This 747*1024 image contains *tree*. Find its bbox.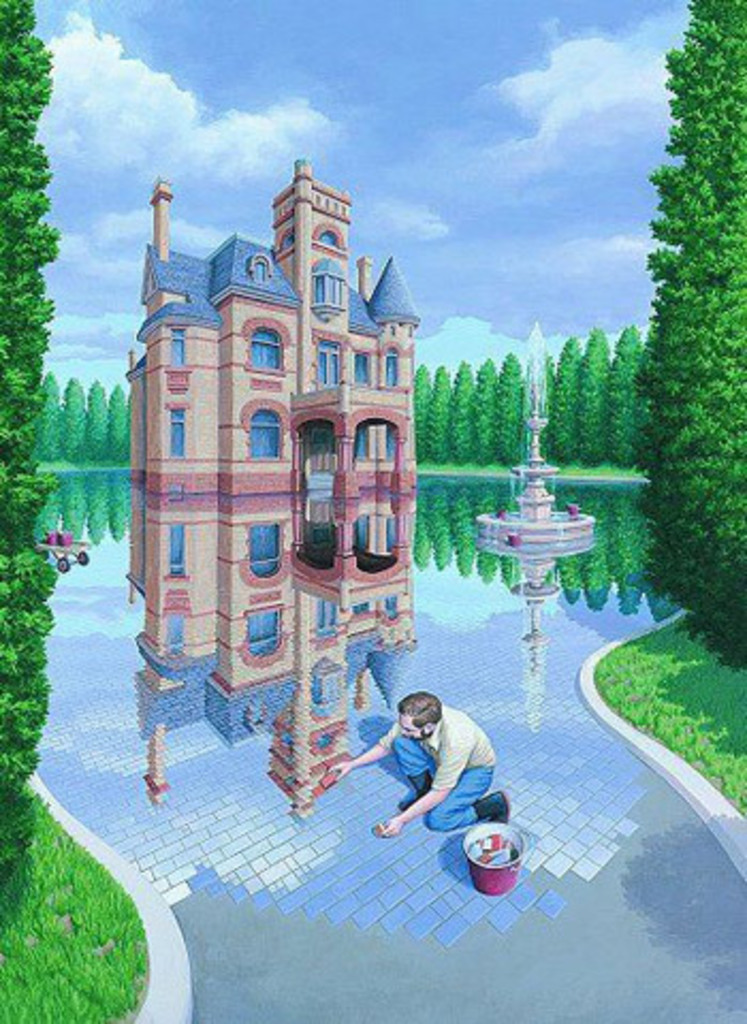
bbox=[627, 0, 745, 676].
